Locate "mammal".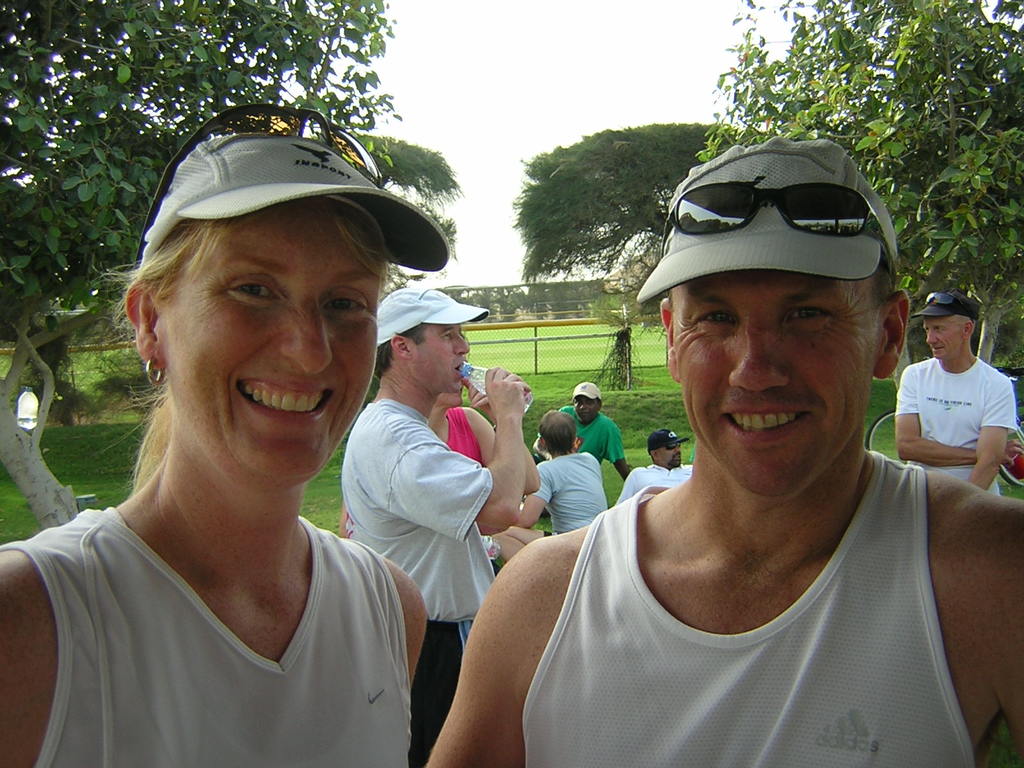
Bounding box: 892,292,1022,488.
